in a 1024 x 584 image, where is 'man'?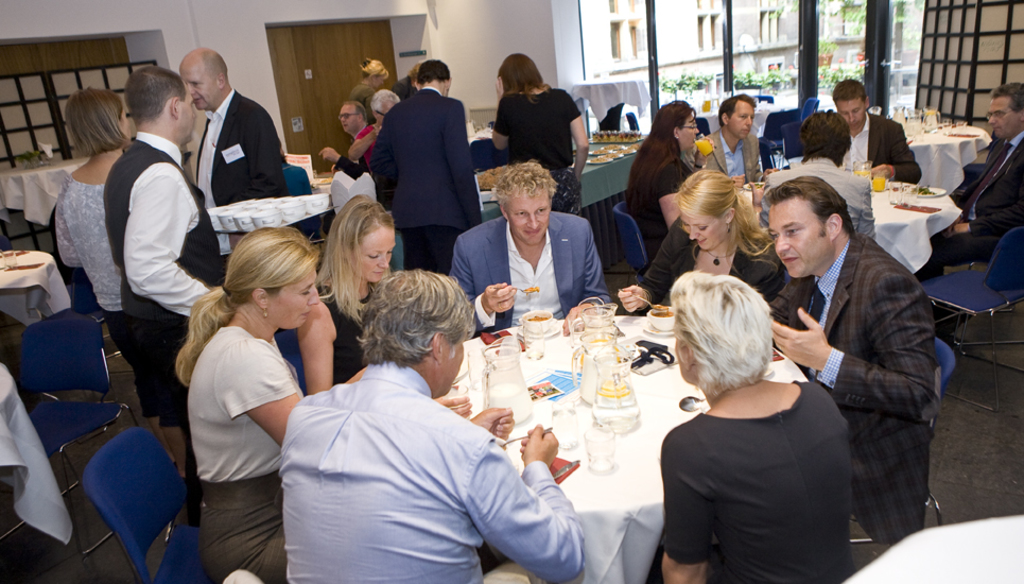
x1=823 y1=72 x2=927 y2=185.
